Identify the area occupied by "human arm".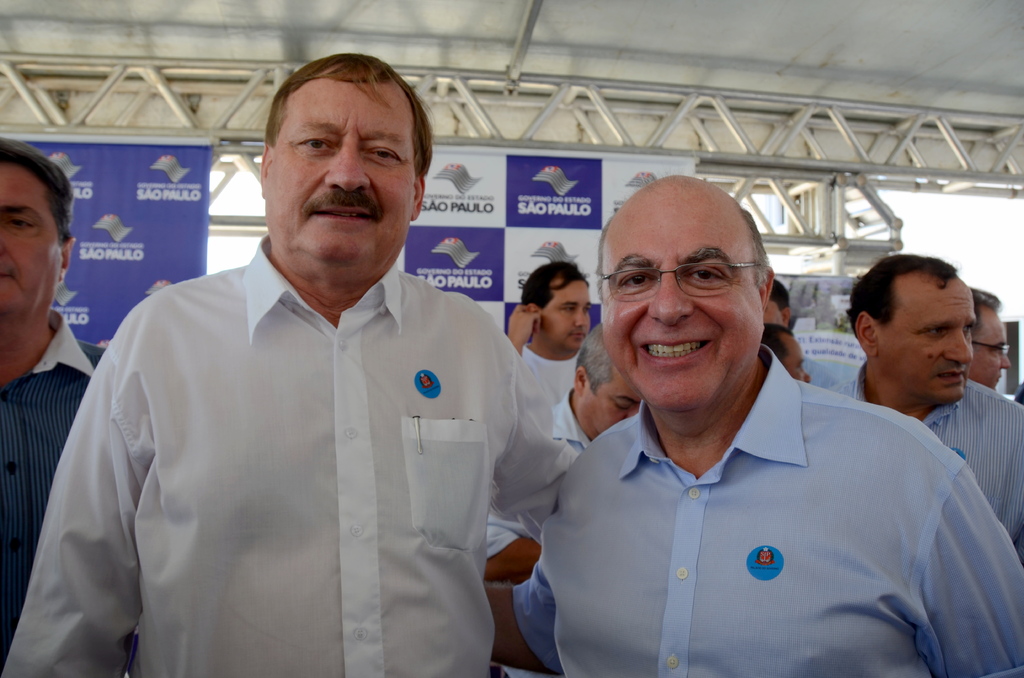
Area: <region>481, 517, 595, 675</region>.
